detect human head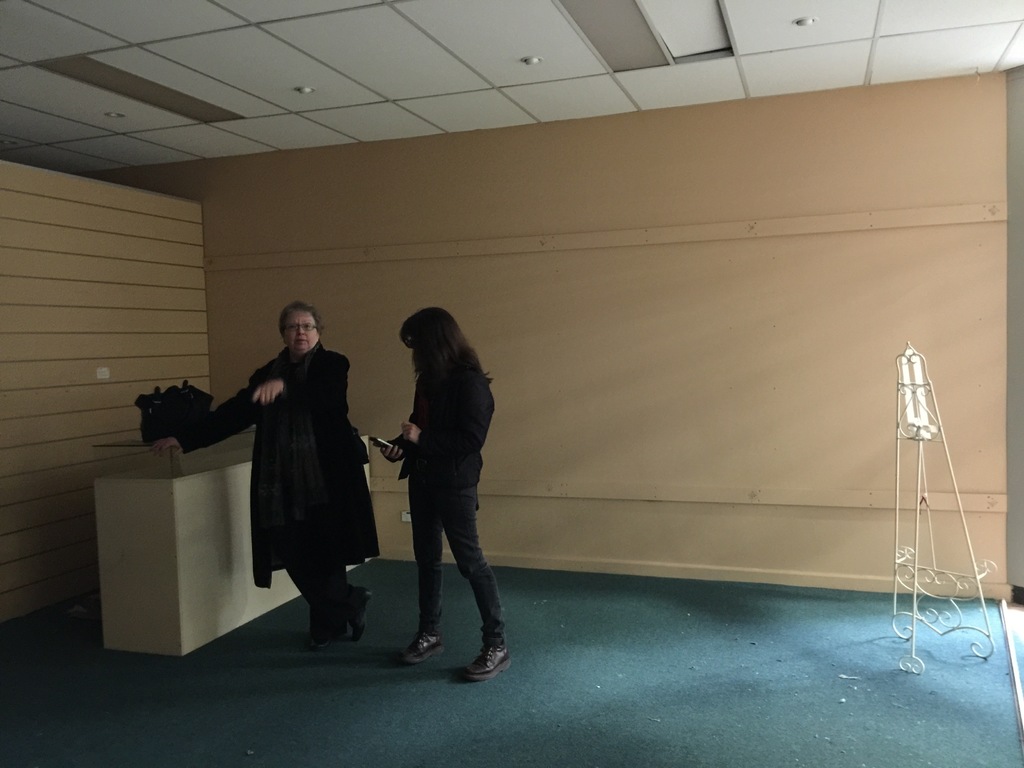
[x1=278, y1=294, x2=332, y2=360]
